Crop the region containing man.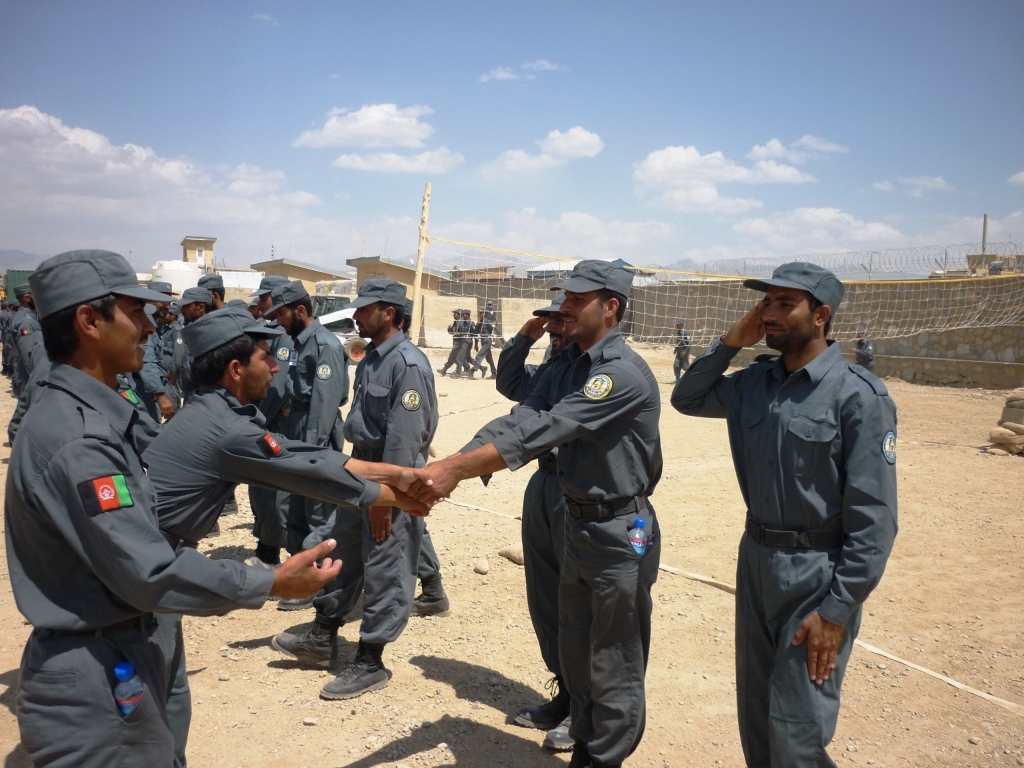
Crop region: [x1=284, y1=276, x2=426, y2=697].
